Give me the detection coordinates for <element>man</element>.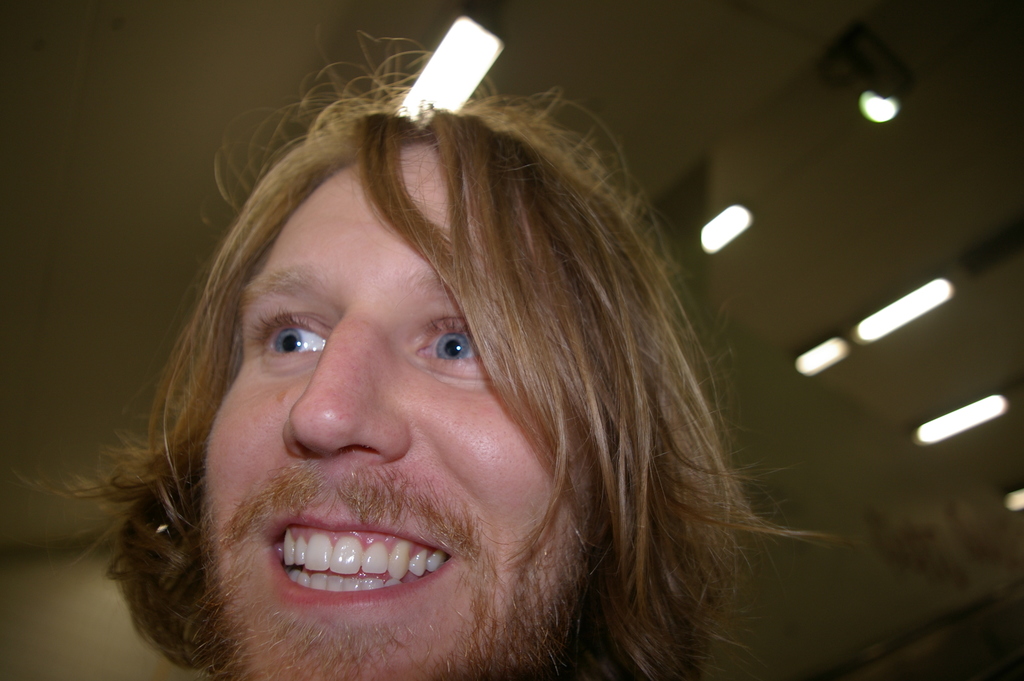
92, 42, 804, 680.
